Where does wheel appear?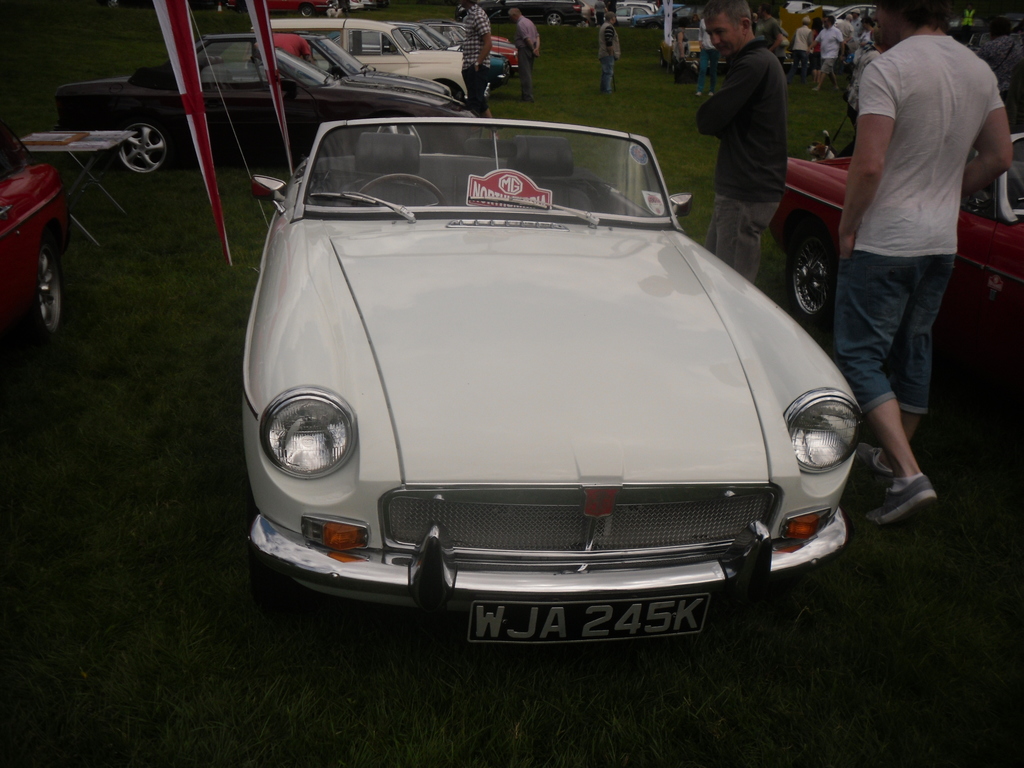
Appears at x1=669 y1=57 x2=676 y2=73.
